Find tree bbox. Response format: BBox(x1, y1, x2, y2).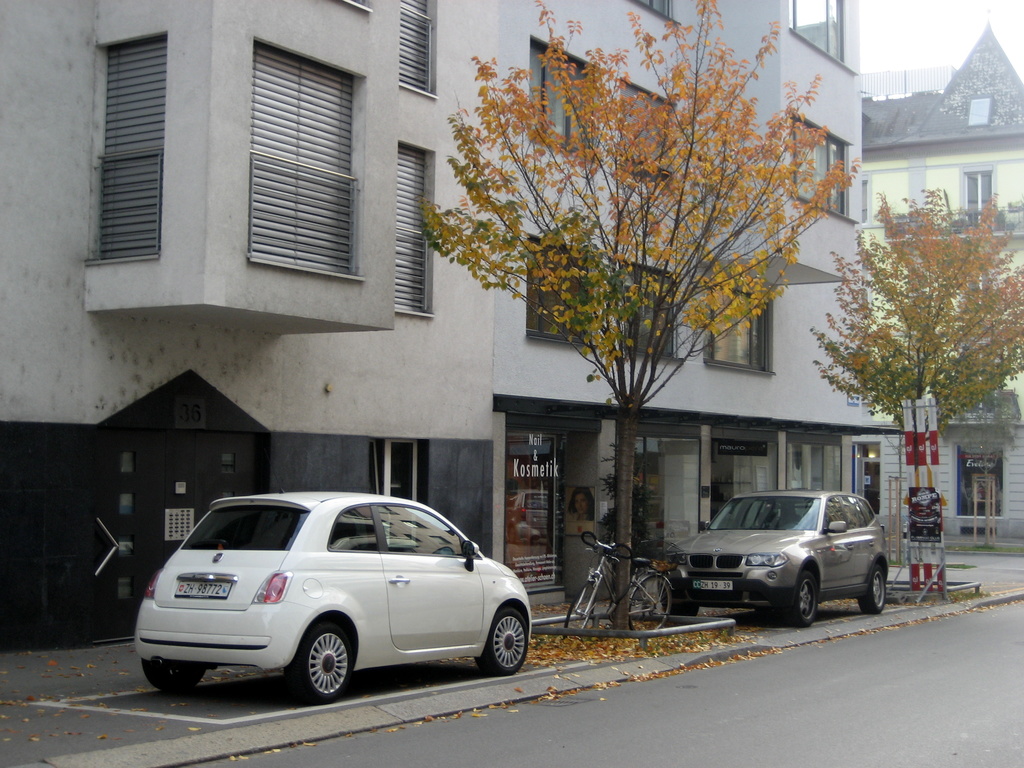
BBox(813, 186, 1023, 588).
